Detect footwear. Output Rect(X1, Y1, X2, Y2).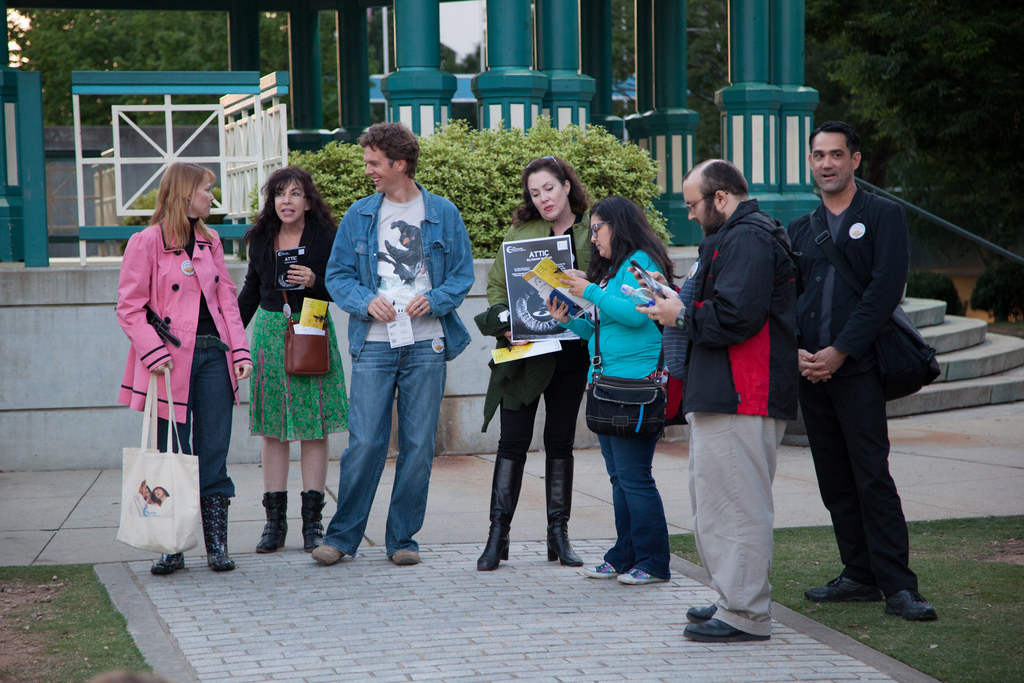
Rect(589, 556, 615, 579).
